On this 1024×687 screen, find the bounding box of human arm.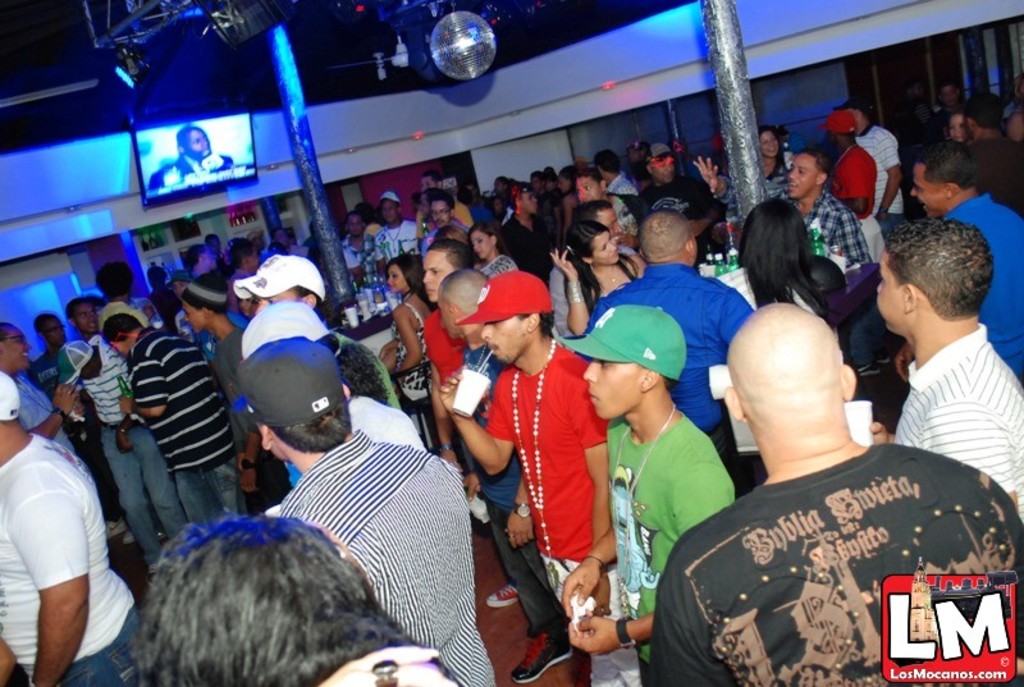
Bounding box: BBox(109, 349, 138, 455).
